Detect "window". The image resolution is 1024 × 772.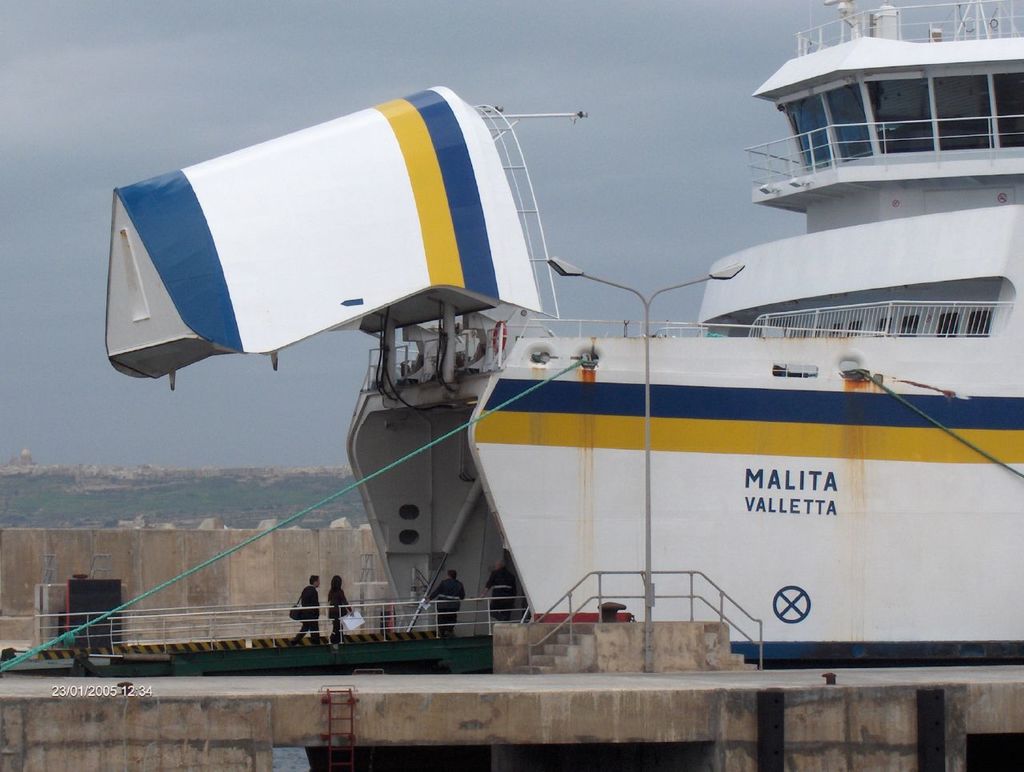
[left=930, top=74, right=997, bottom=150].
